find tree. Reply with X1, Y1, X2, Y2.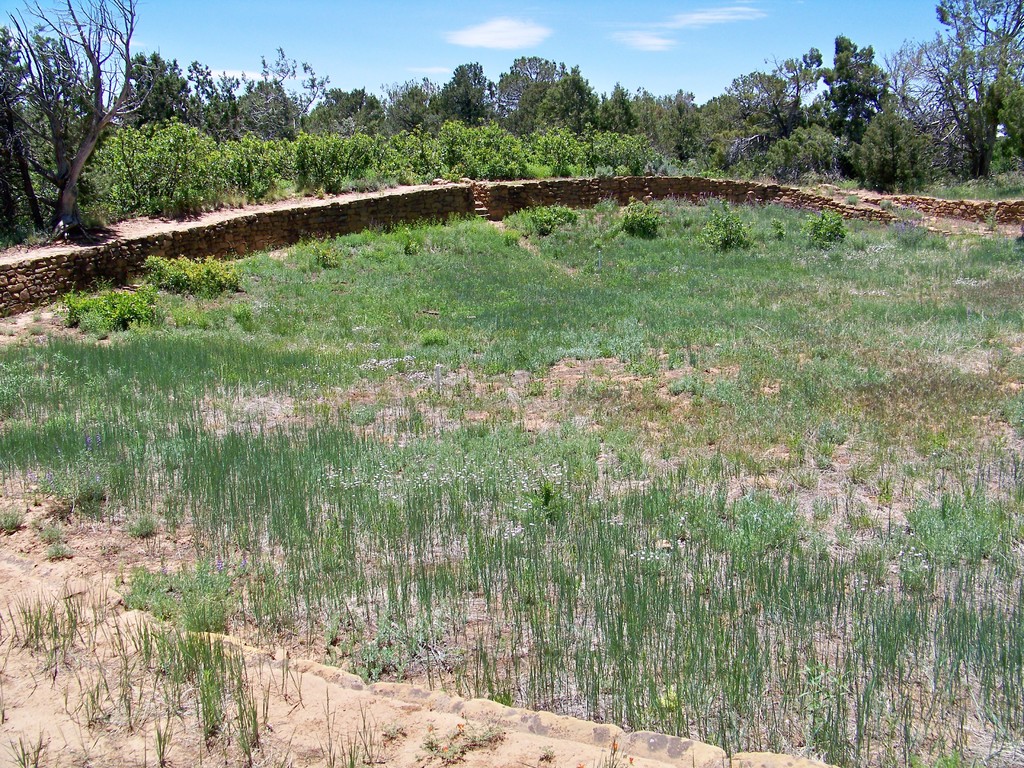
696, 89, 745, 140.
